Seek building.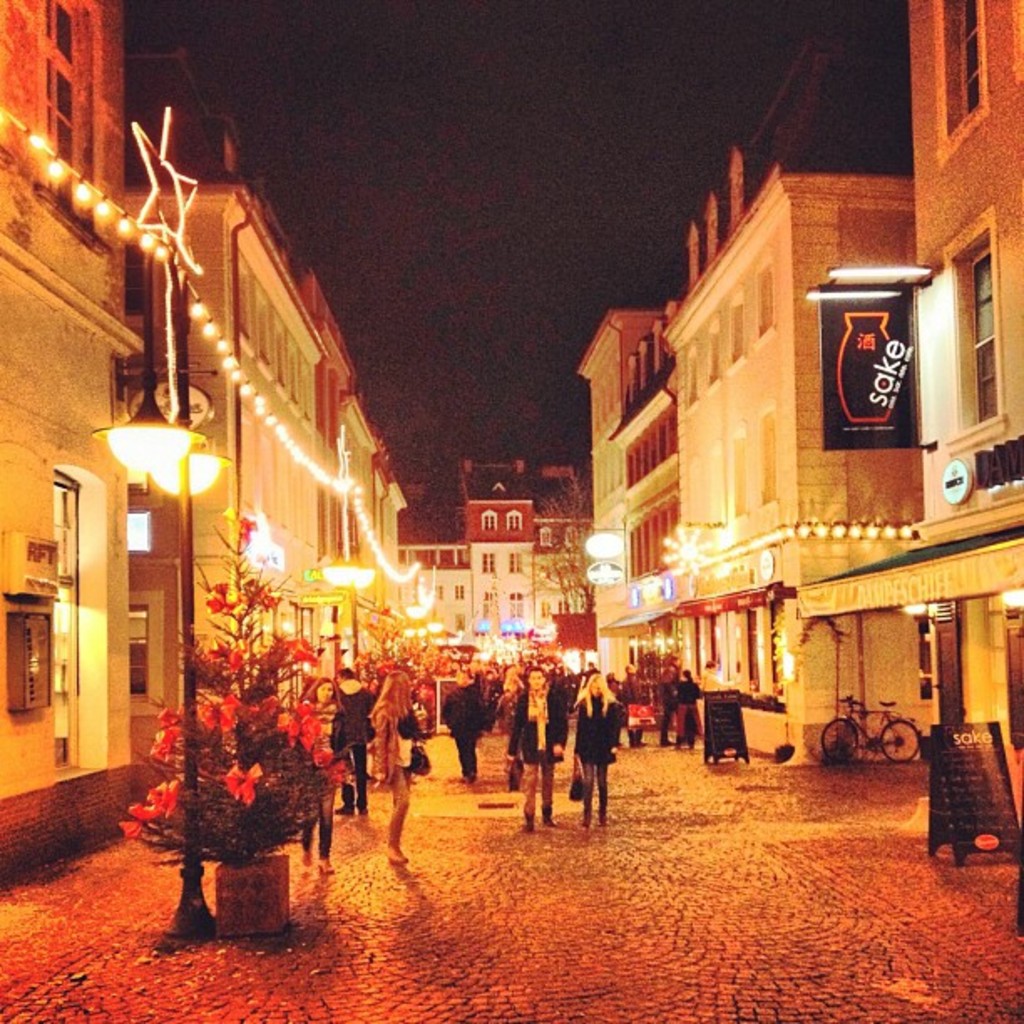
788,0,1022,738.
